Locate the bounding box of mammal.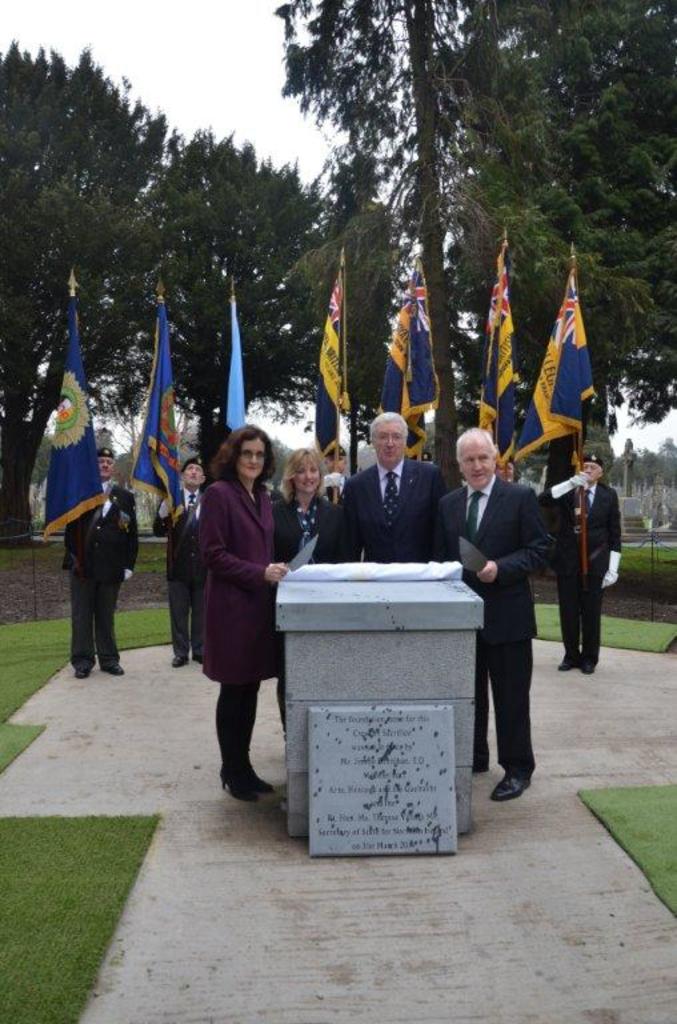
Bounding box: (172,440,299,783).
